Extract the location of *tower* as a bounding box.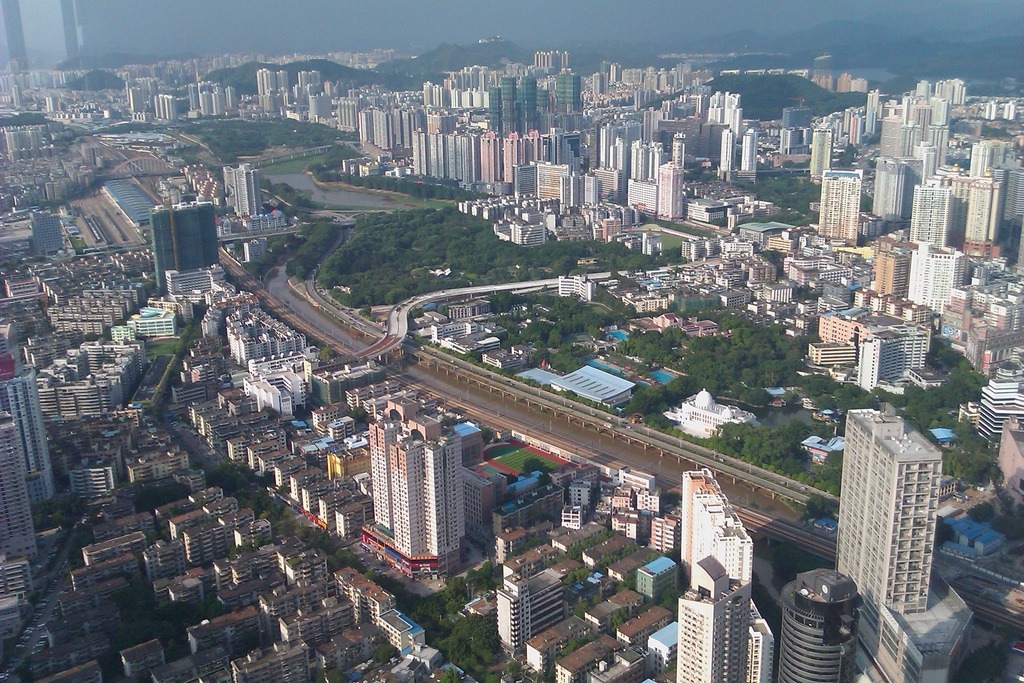
0, 358, 52, 503.
